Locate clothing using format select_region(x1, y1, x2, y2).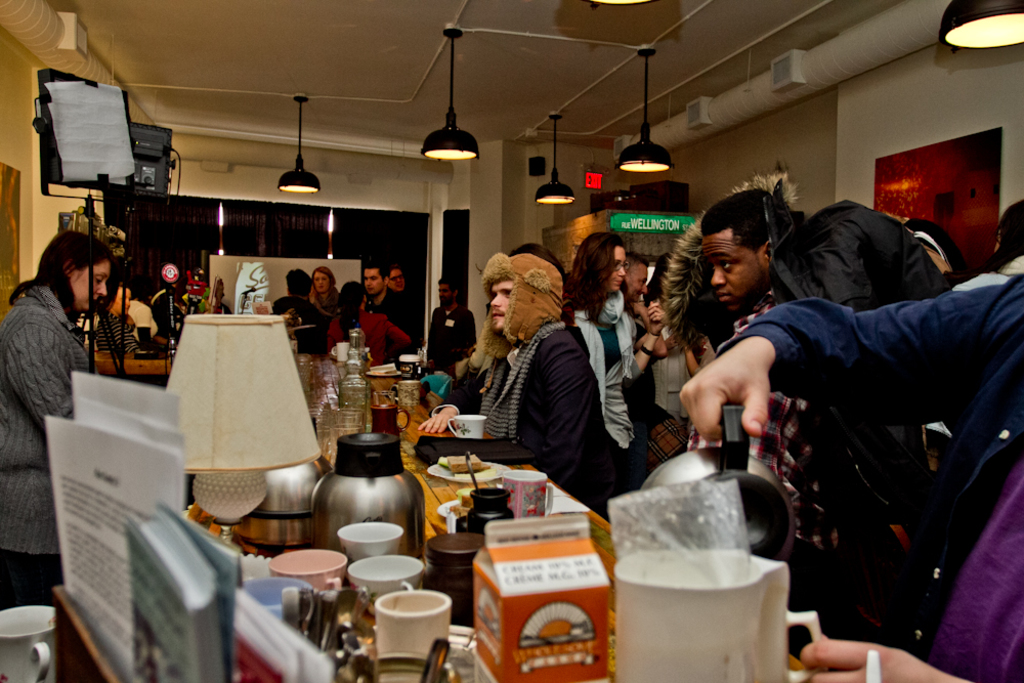
select_region(0, 274, 93, 613).
